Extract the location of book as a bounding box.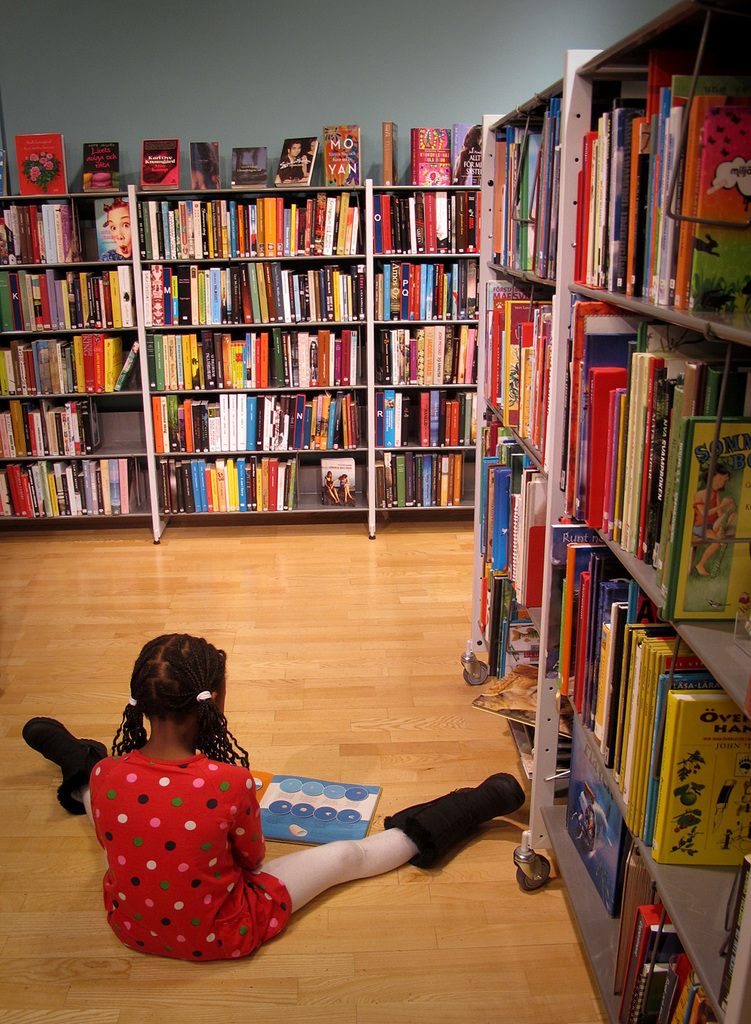
crop(447, 121, 480, 182).
